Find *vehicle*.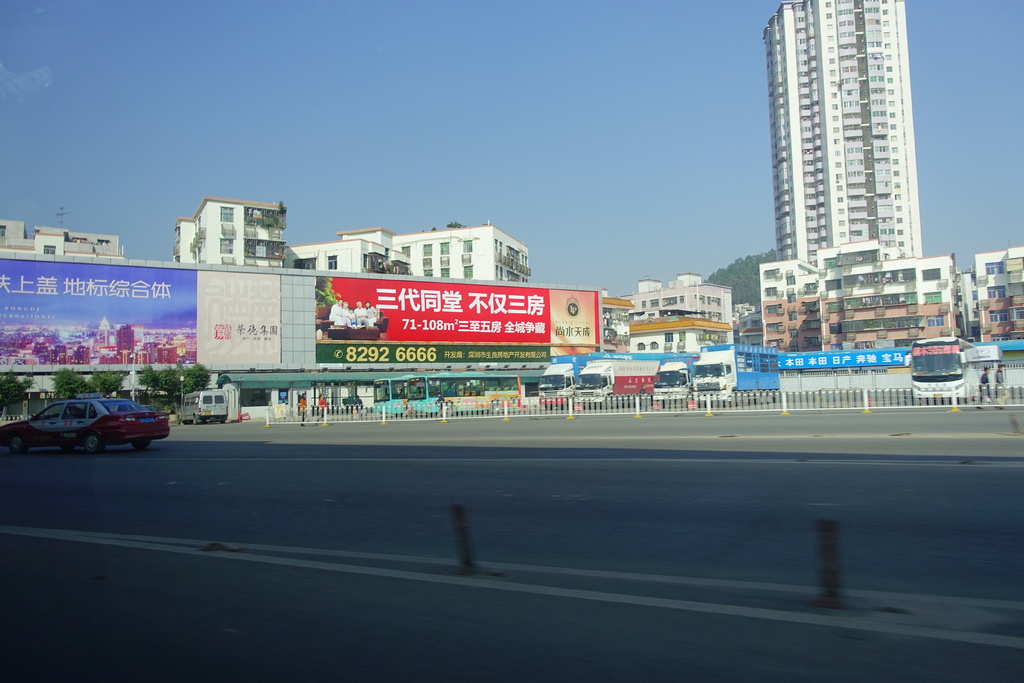
Rect(371, 367, 521, 422).
